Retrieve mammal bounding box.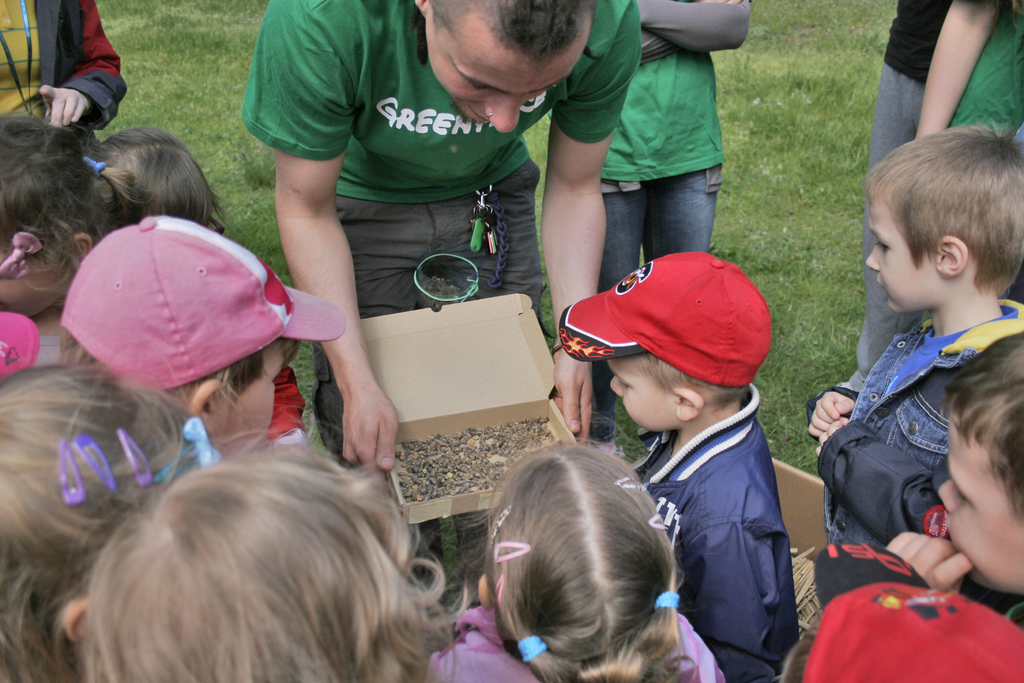
Bounding box: <box>422,441,723,682</box>.
